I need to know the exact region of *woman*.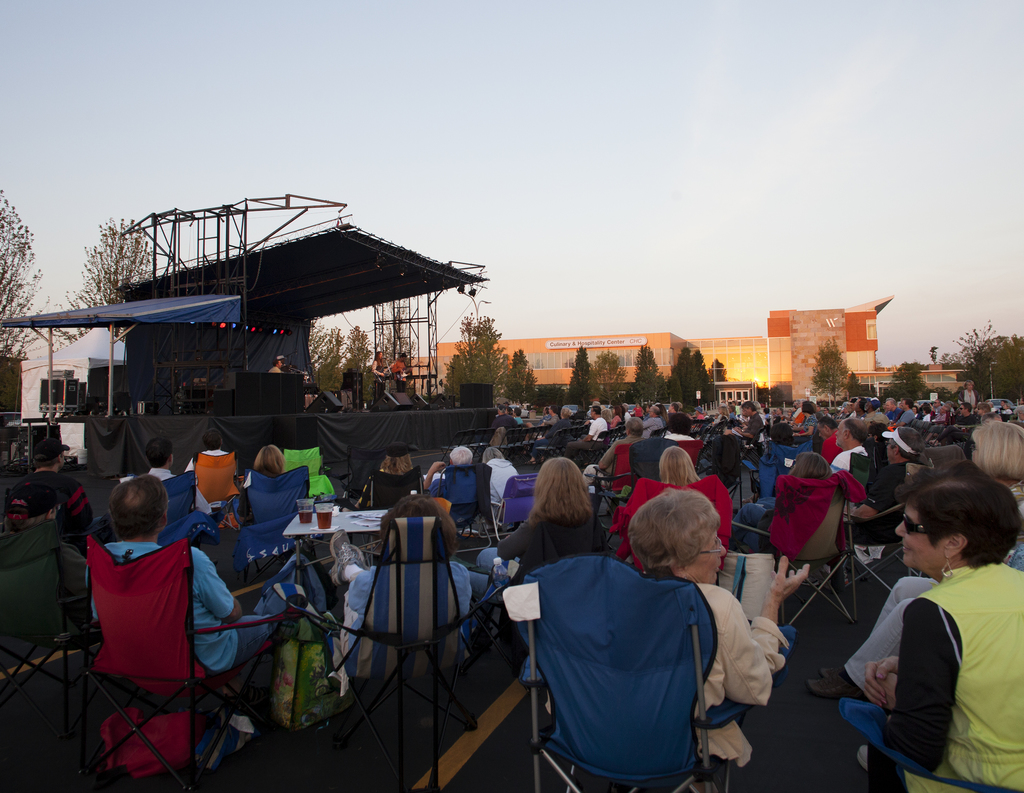
Region: l=632, t=489, r=808, b=792.
